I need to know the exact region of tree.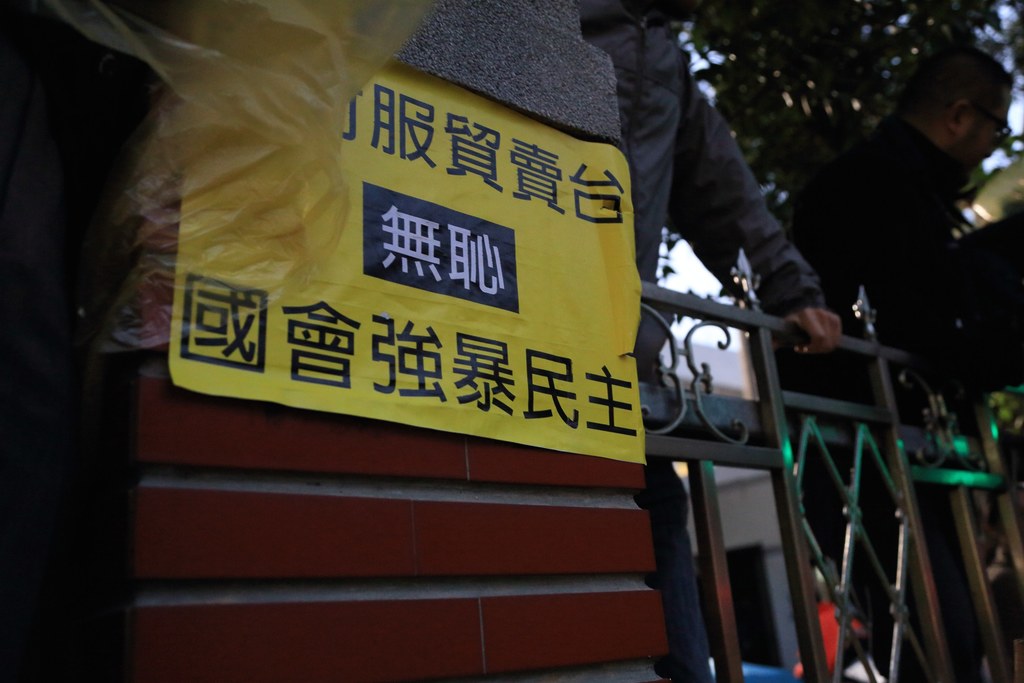
Region: <region>636, 0, 1023, 534</region>.
